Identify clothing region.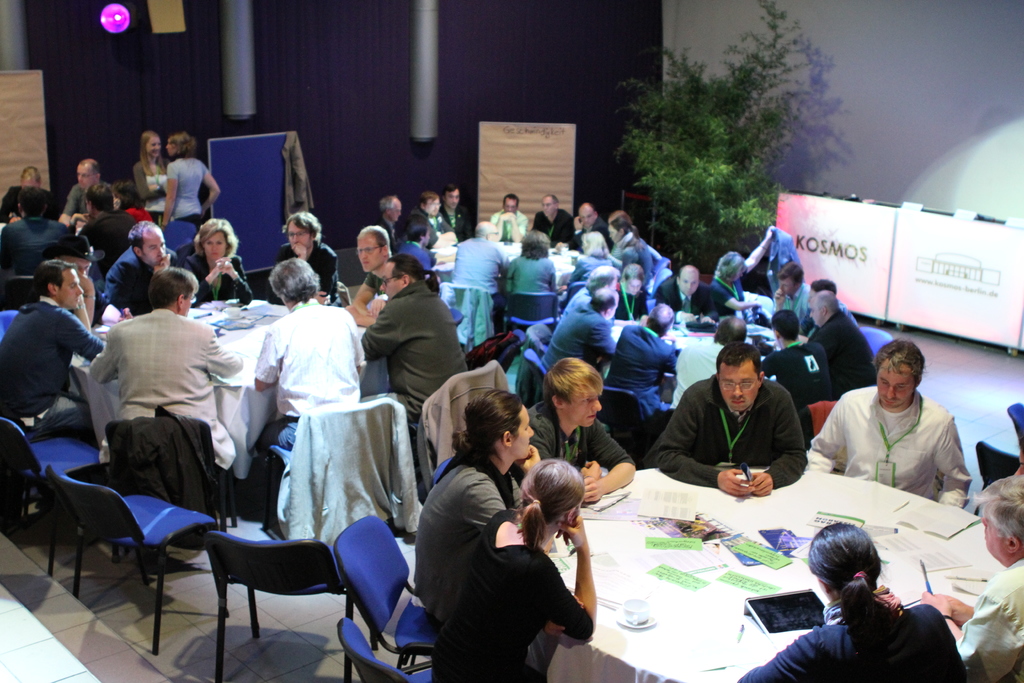
Region: box(956, 557, 1023, 682).
